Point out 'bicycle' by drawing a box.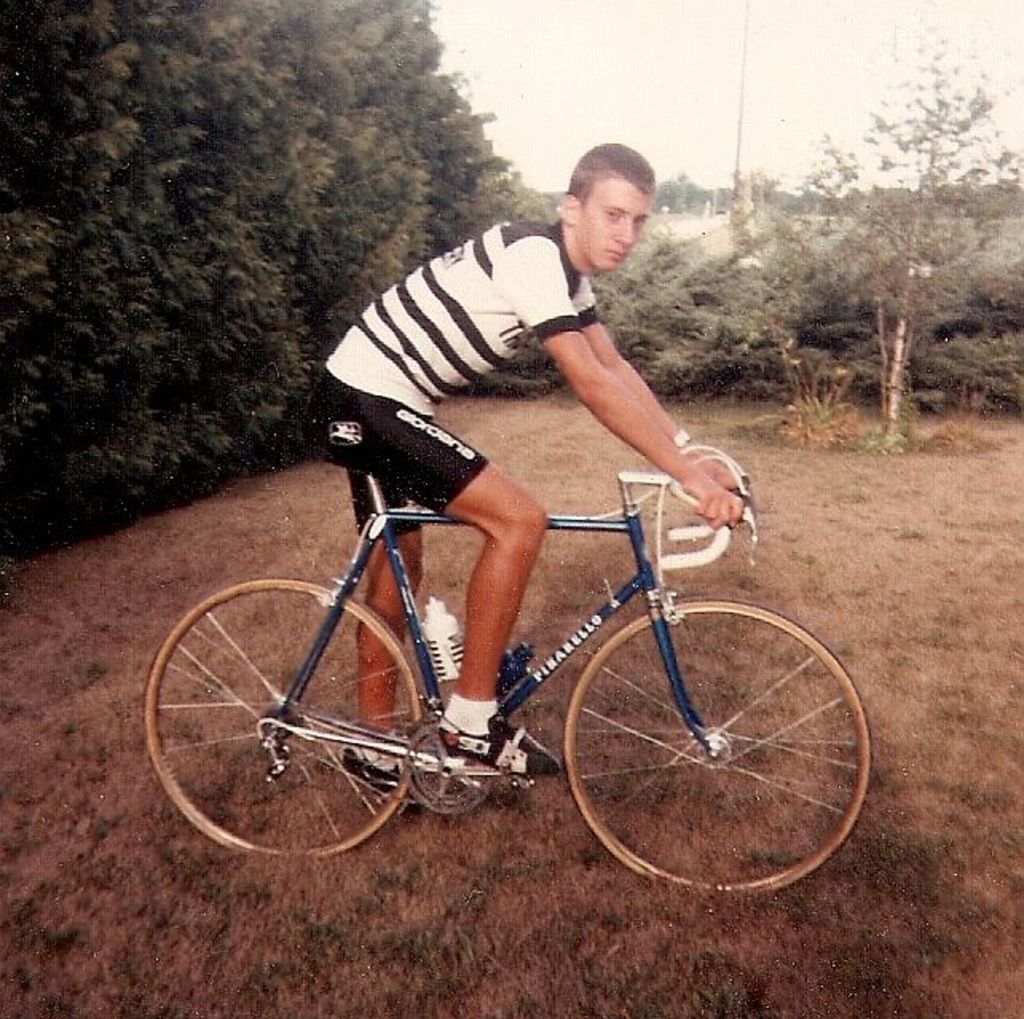
pyautogui.locateOnScreen(132, 424, 863, 888).
